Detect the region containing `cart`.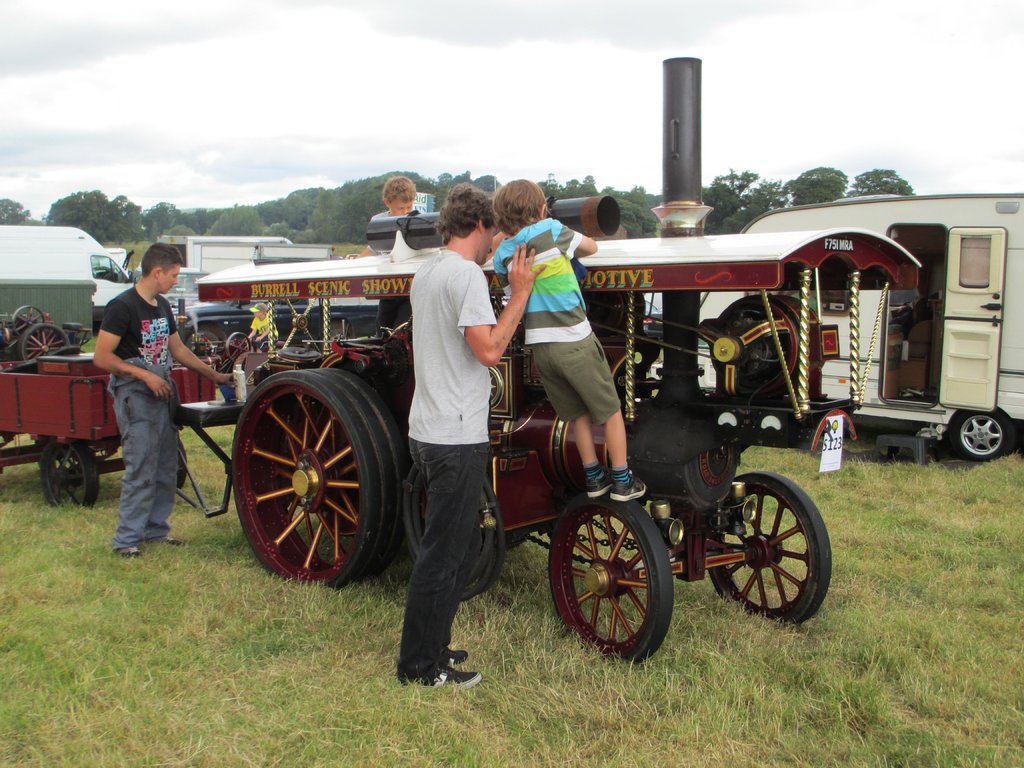
region(0, 357, 248, 517).
